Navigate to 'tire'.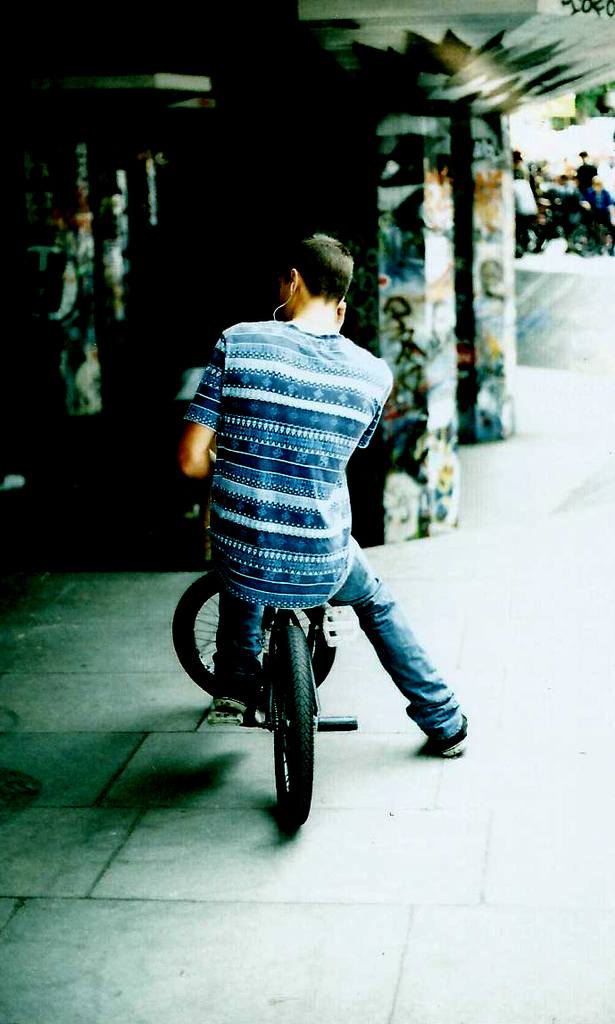
Navigation target: (565, 219, 601, 258).
